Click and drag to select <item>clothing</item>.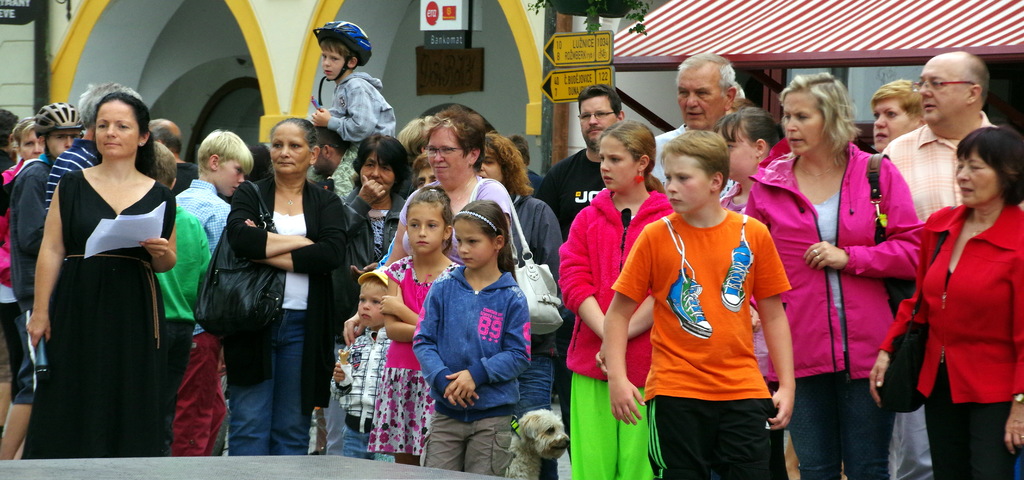
Selection: 329 67 397 197.
